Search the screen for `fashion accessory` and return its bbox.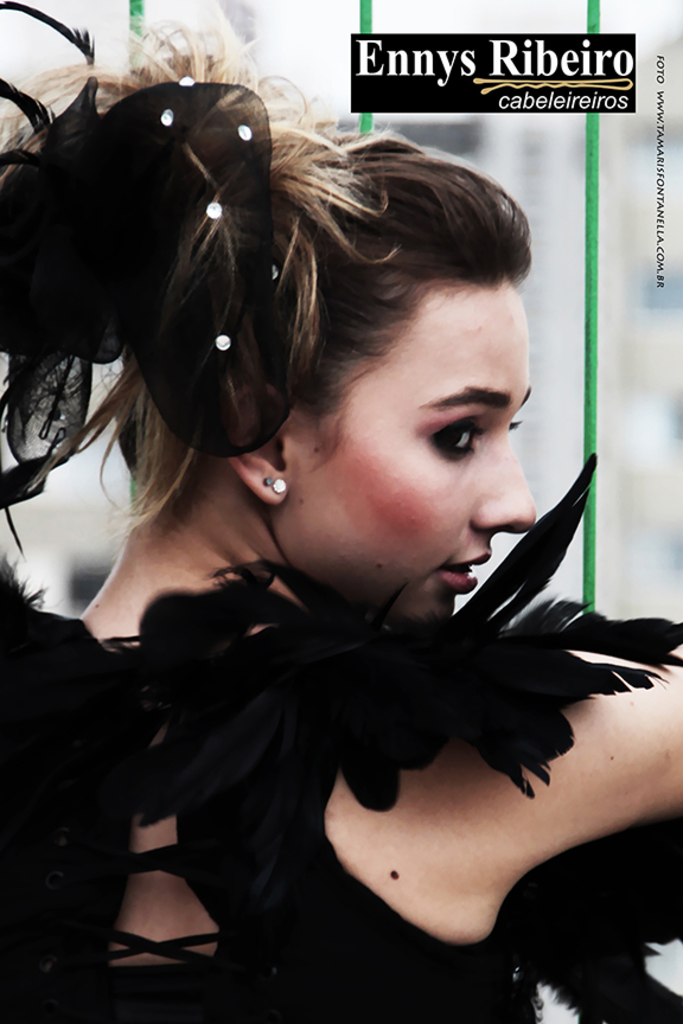
Found: bbox=(263, 474, 292, 499).
